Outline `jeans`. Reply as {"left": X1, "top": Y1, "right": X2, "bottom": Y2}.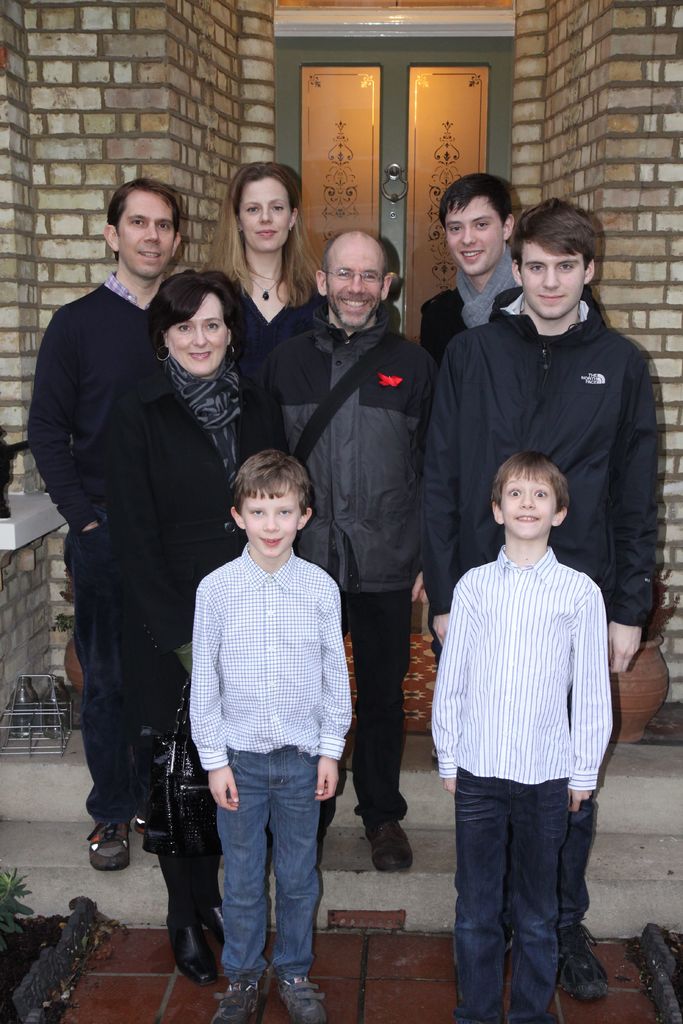
{"left": 323, "top": 584, "right": 419, "bottom": 827}.
